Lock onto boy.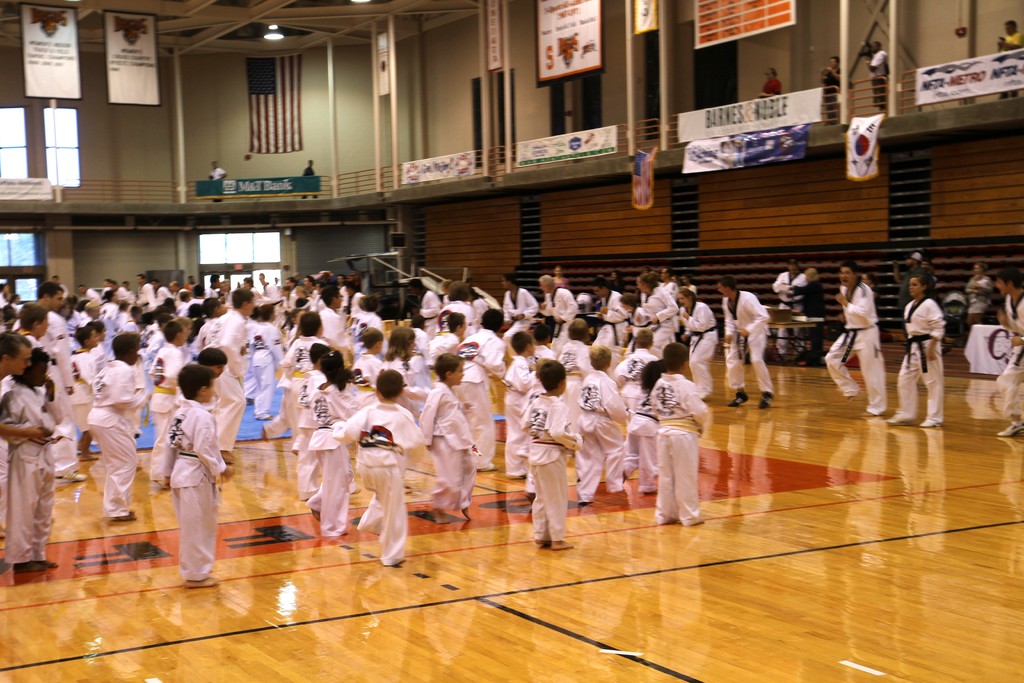
Locked: box(991, 268, 1023, 437).
